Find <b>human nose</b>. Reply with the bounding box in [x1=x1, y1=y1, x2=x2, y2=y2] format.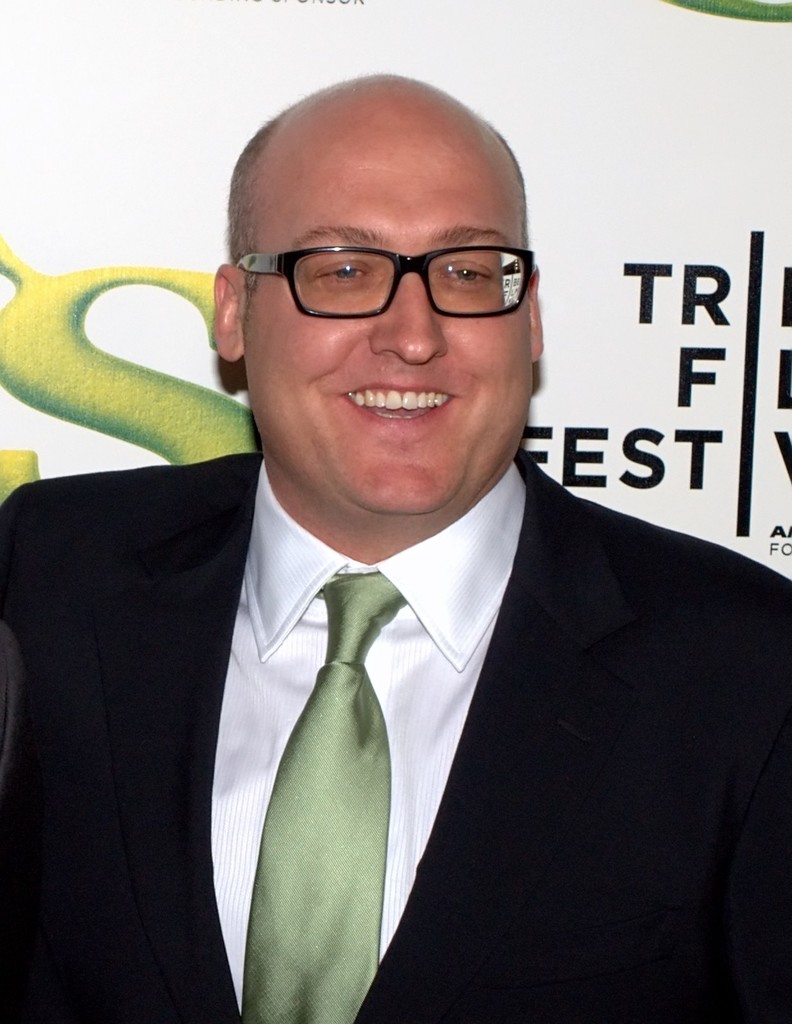
[x1=370, y1=281, x2=451, y2=366].
